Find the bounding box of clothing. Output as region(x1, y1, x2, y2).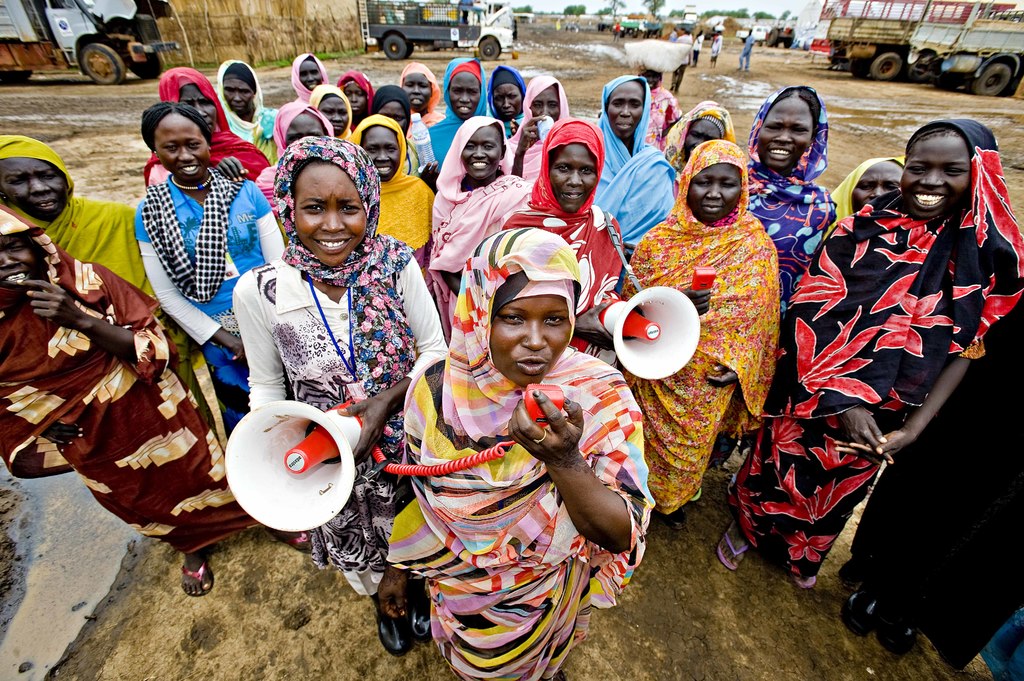
region(721, 82, 845, 484).
